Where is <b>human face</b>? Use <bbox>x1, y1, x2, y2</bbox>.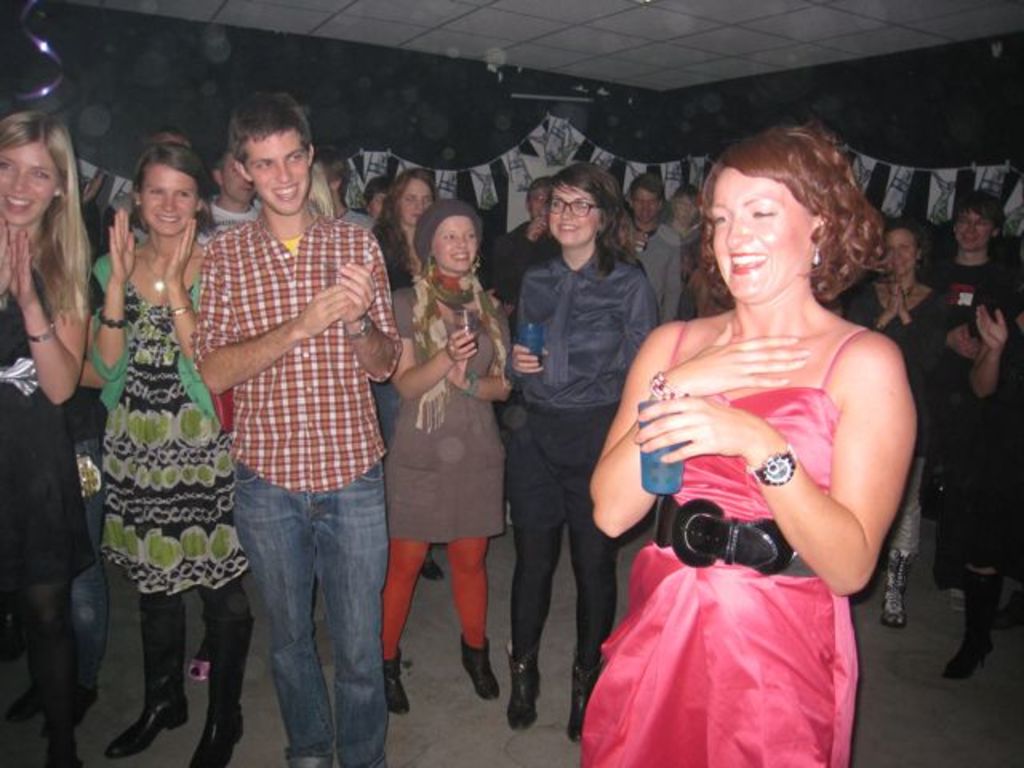
<bbox>221, 154, 254, 203</bbox>.
